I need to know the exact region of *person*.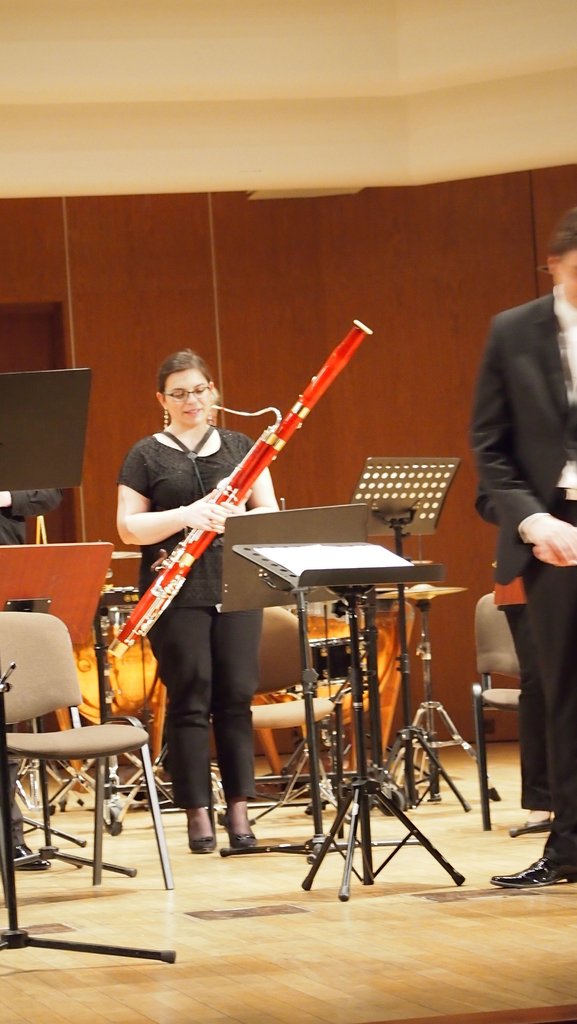
Region: [left=124, top=307, right=300, bottom=831].
